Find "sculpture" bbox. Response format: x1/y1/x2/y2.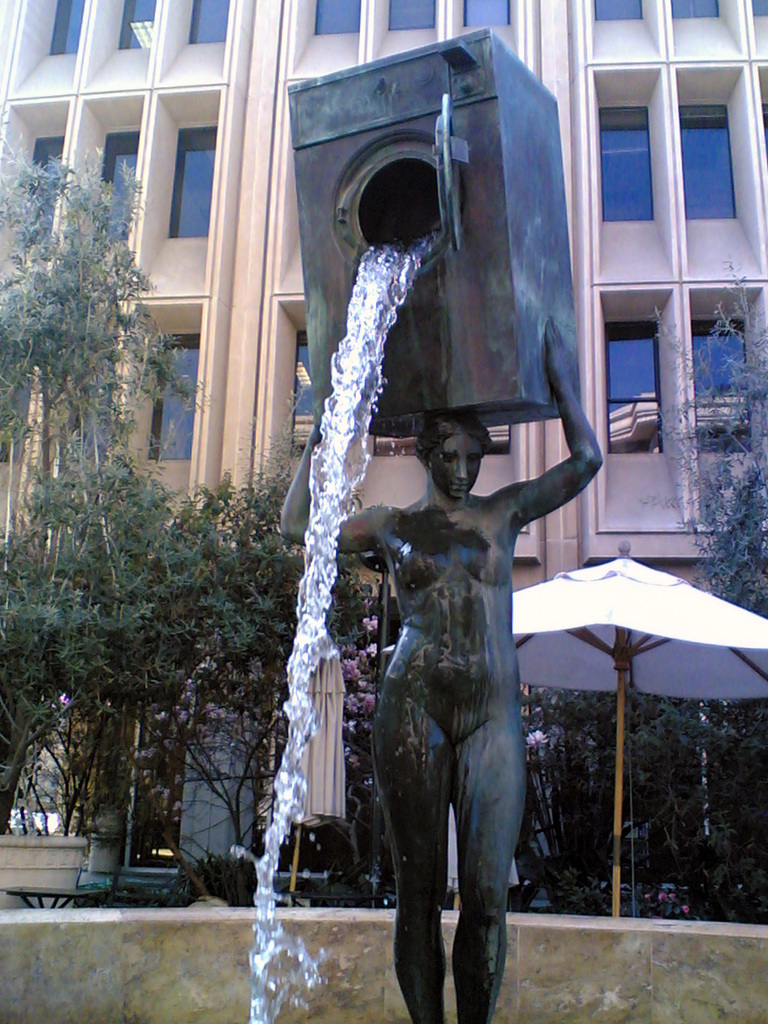
253/14/622/1023.
